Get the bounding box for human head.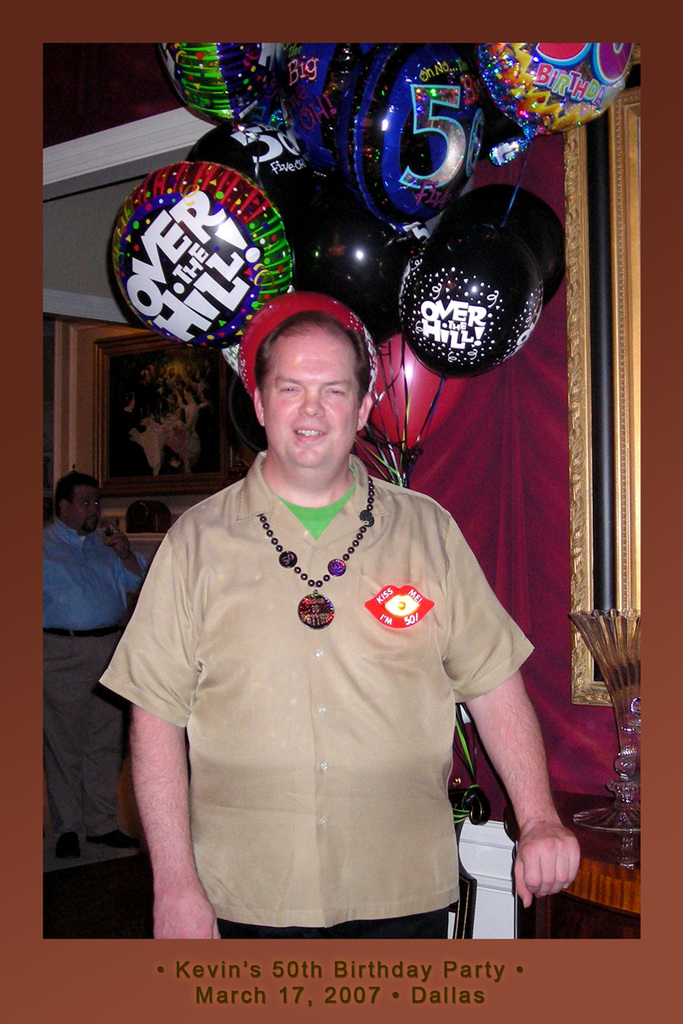
[left=52, top=470, right=102, bottom=536].
